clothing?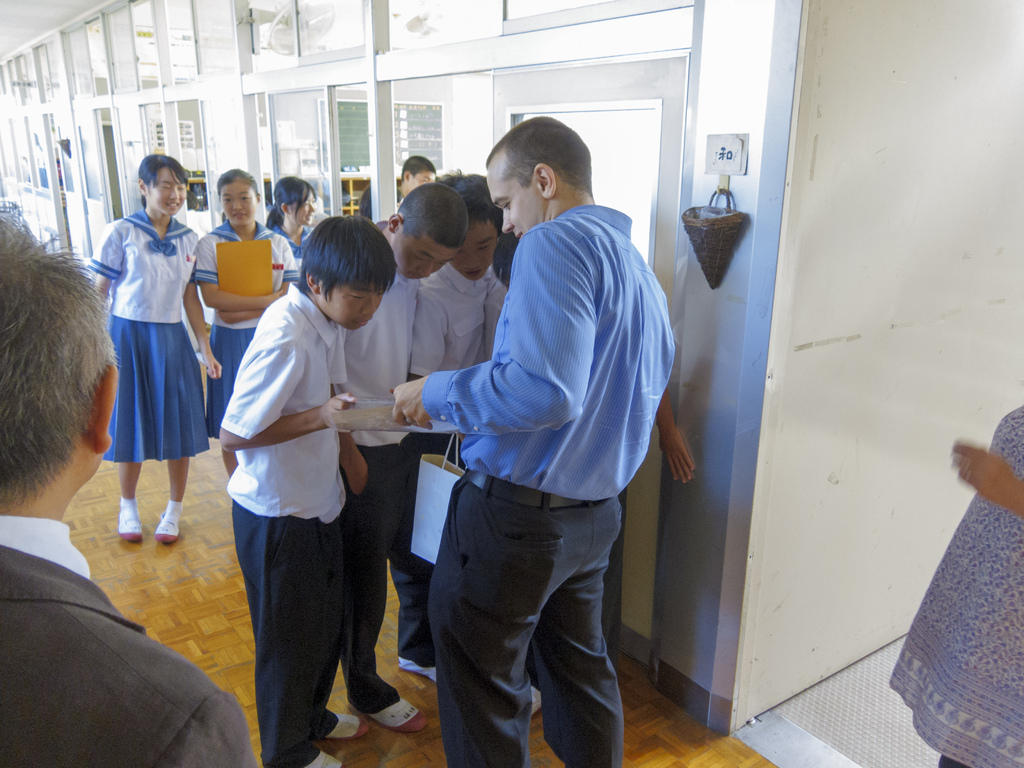
<region>88, 209, 214, 465</region>
